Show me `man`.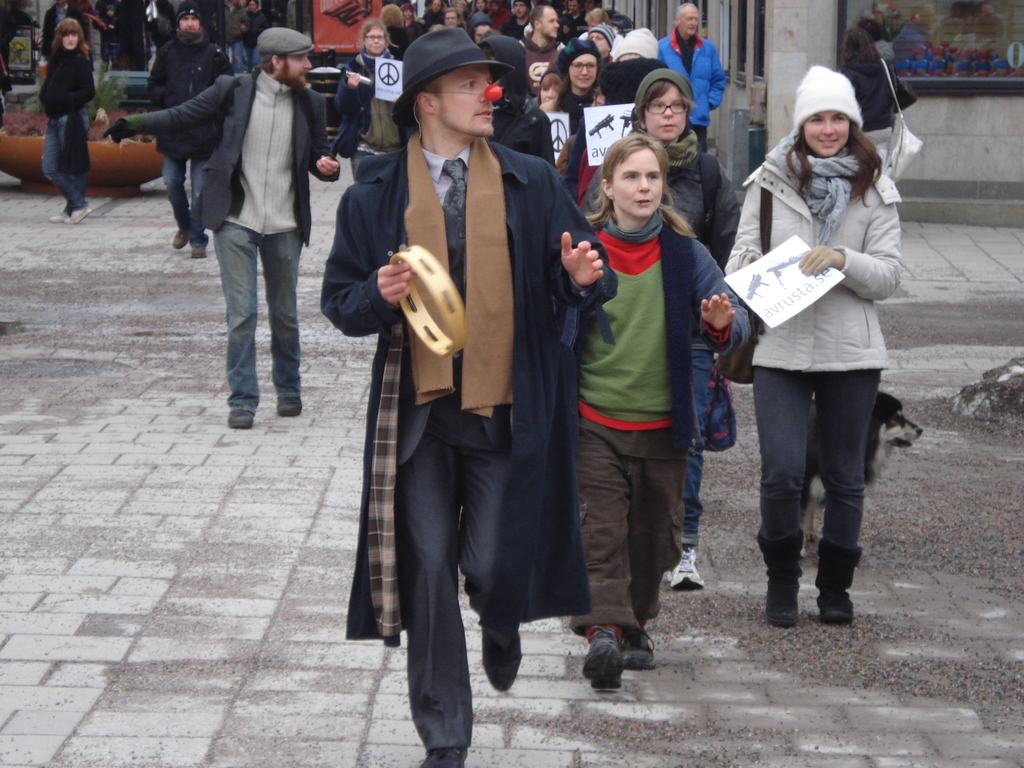
`man` is here: locate(141, 5, 241, 262).
